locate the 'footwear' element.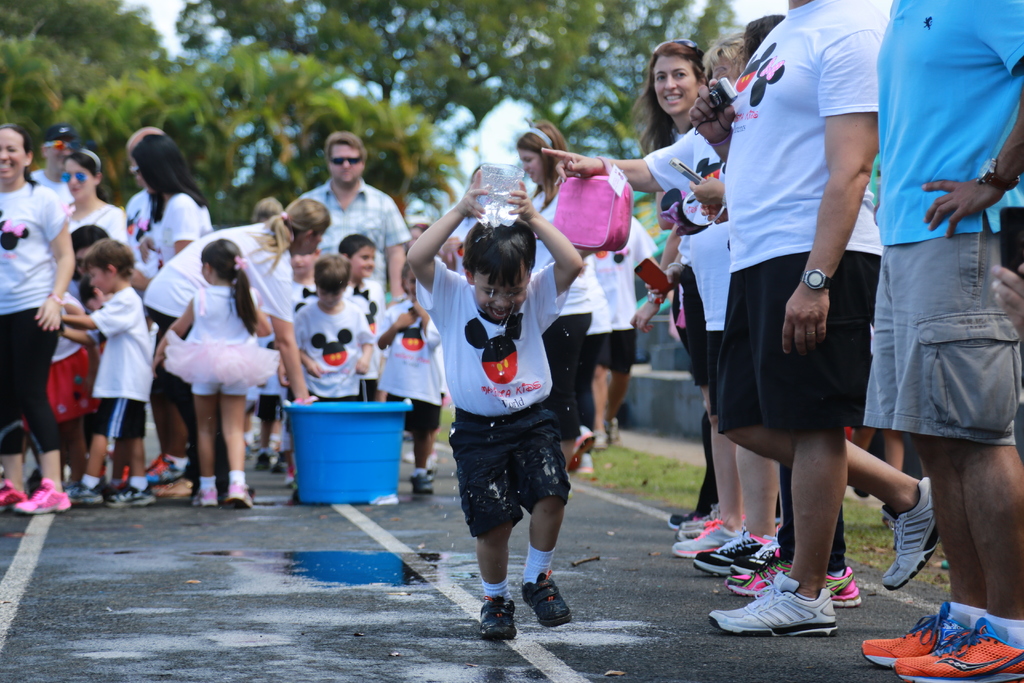
Element bbox: rect(877, 474, 943, 591).
